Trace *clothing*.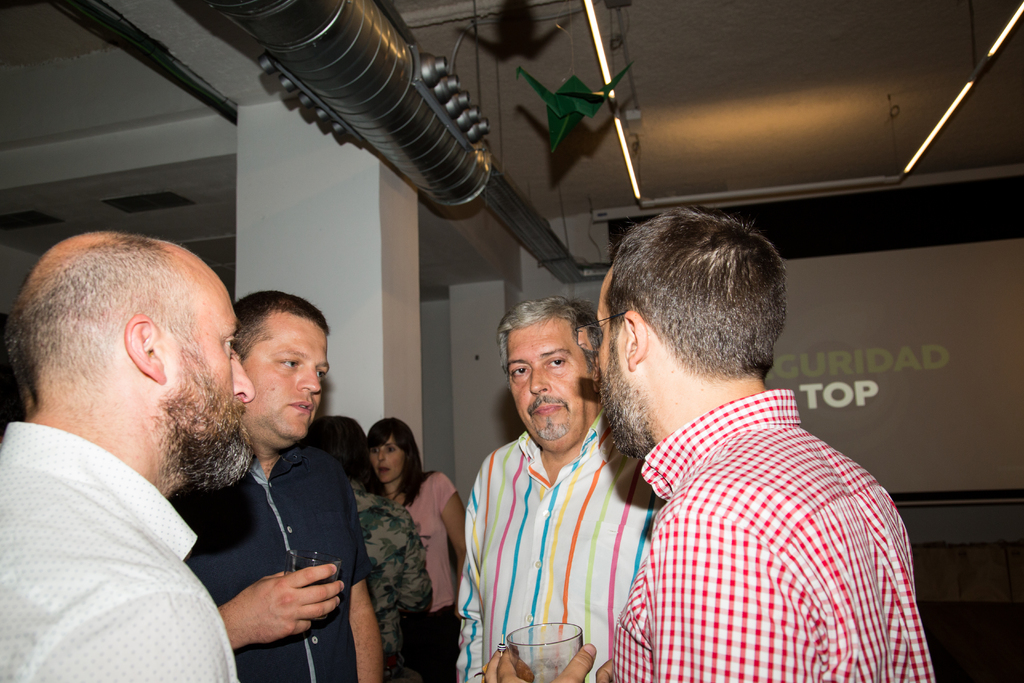
Traced to region(0, 424, 245, 682).
